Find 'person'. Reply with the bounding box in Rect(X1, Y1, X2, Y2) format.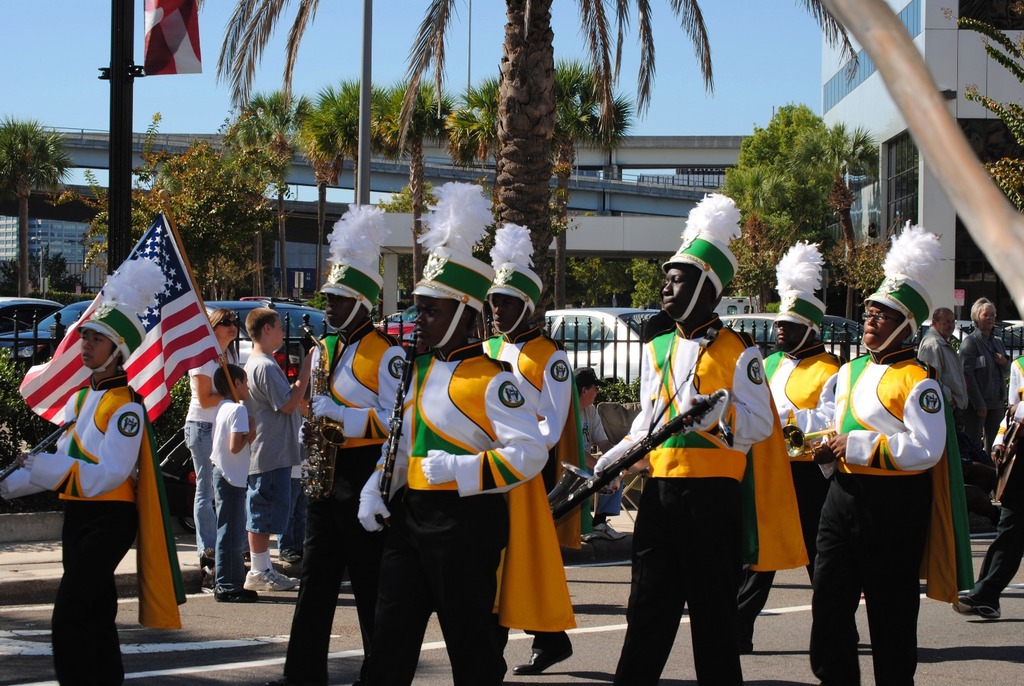
Rect(179, 303, 241, 592).
